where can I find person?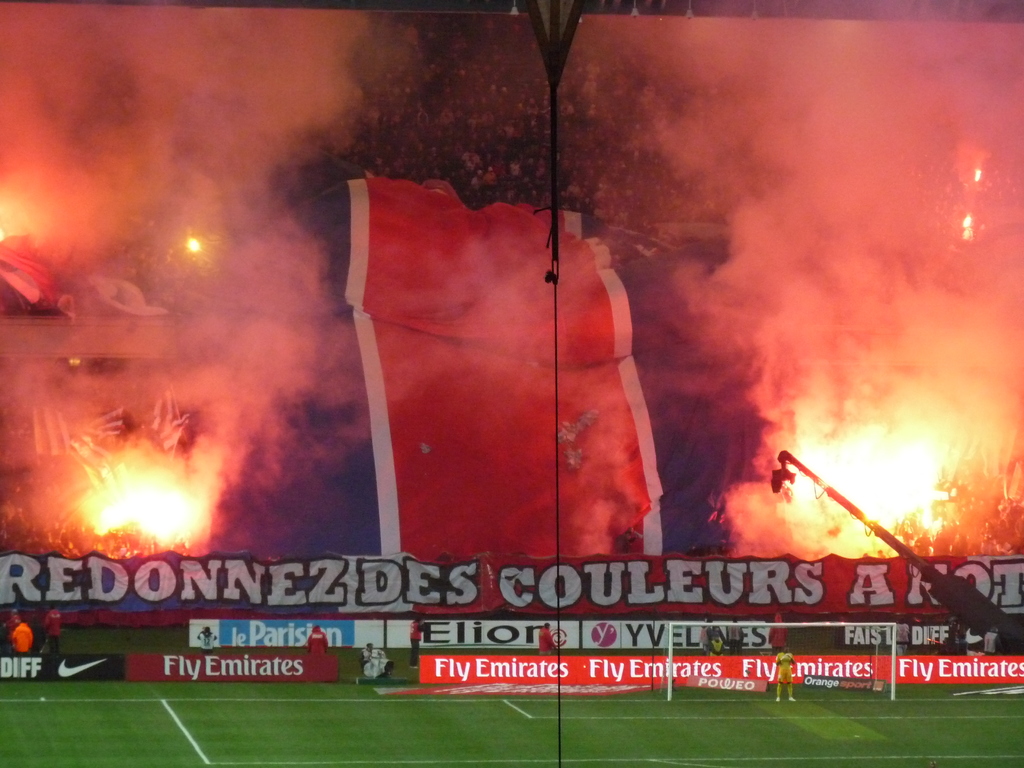
You can find it at (772, 647, 795, 704).
